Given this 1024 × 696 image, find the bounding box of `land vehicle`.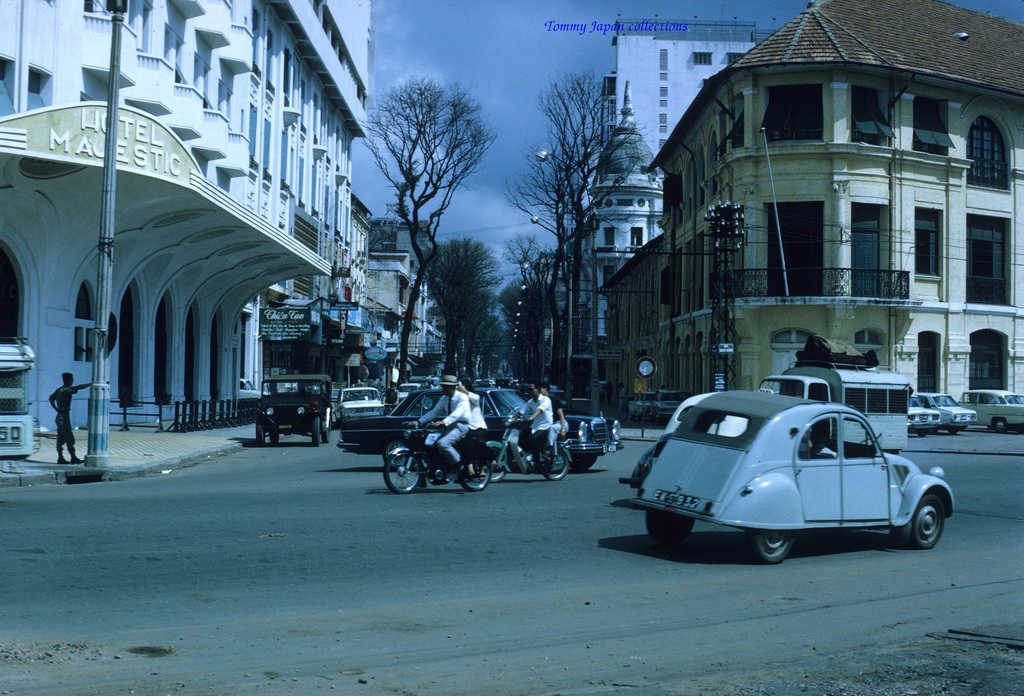
909/384/981/428.
